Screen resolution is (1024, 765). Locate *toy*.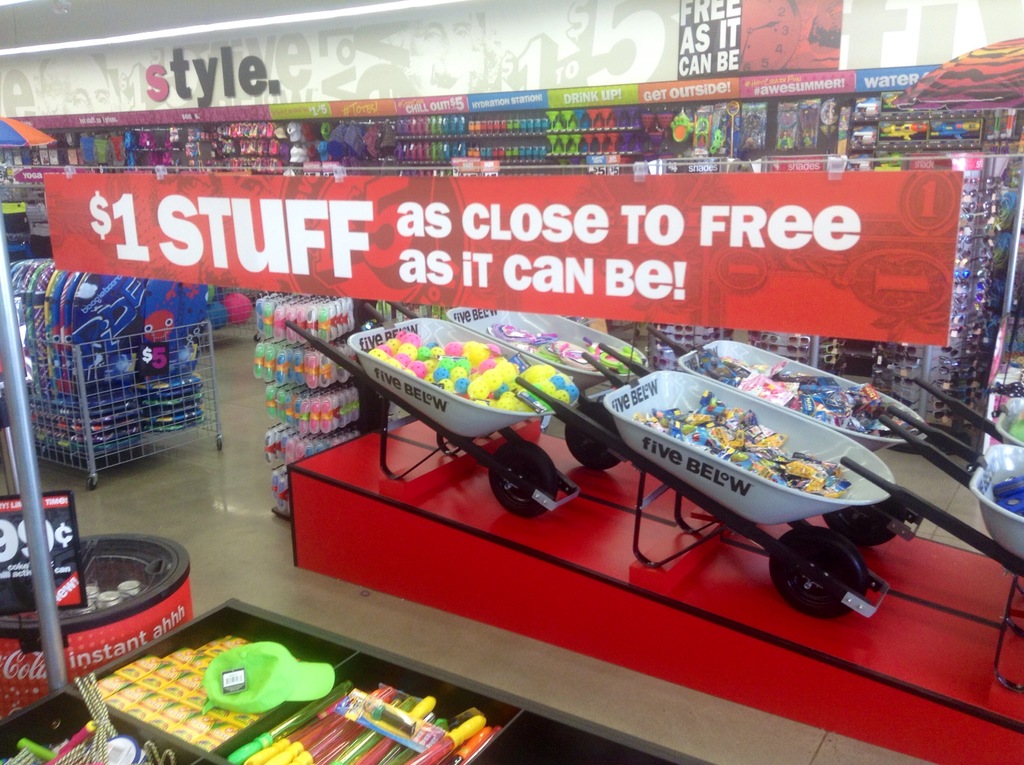
locate(337, 686, 441, 754).
